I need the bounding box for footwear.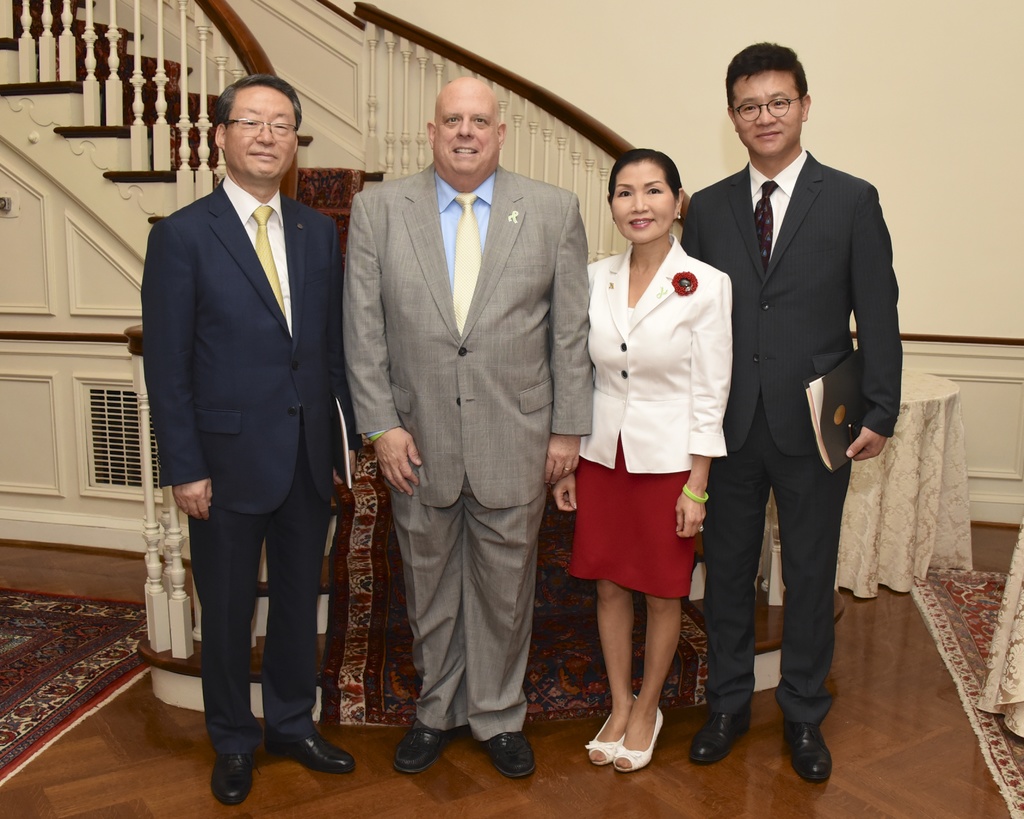
Here it is: locate(781, 706, 836, 792).
